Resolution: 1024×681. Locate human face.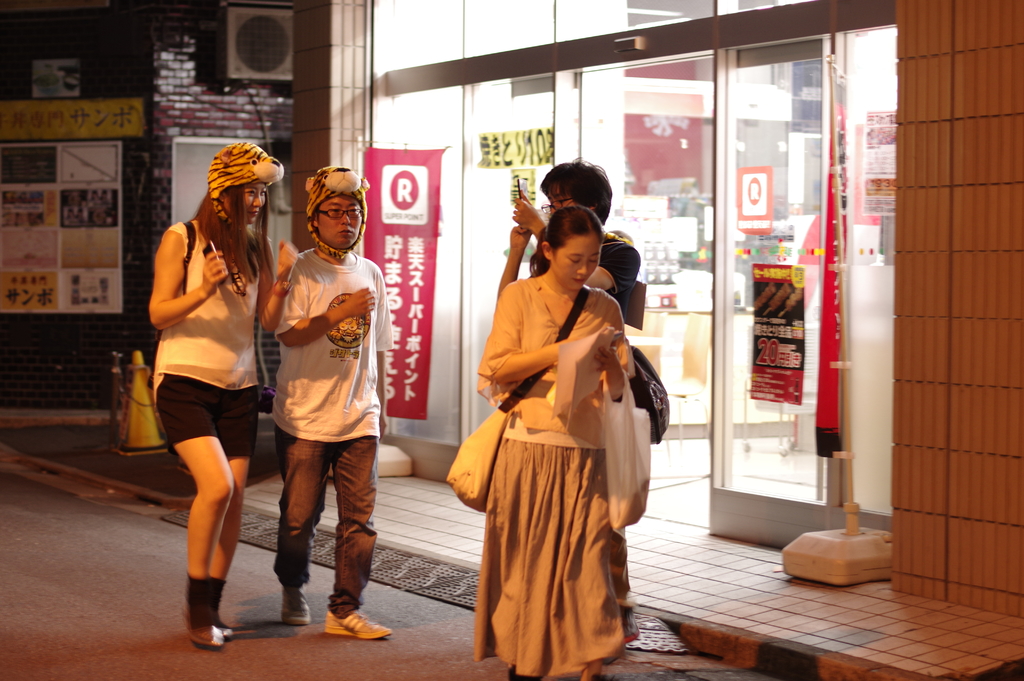
pyautogui.locateOnScreen(553, 232, 605, 291).
